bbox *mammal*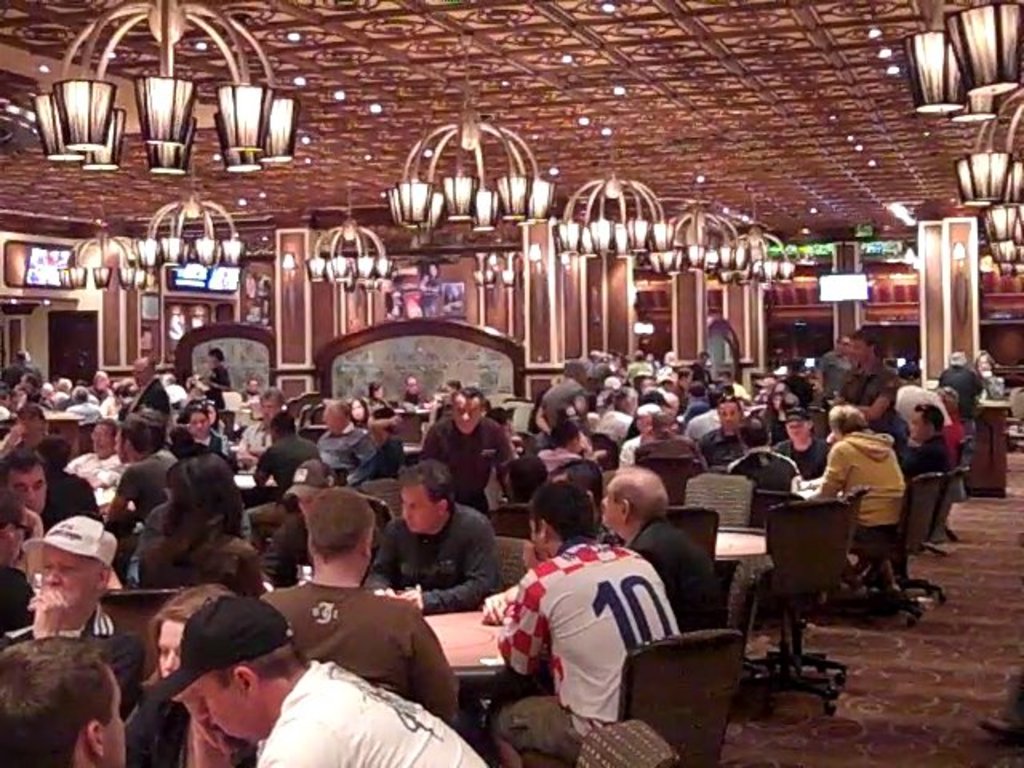
{"x1": 502, "y1": 504, "x2": 694, "y2": 741}
